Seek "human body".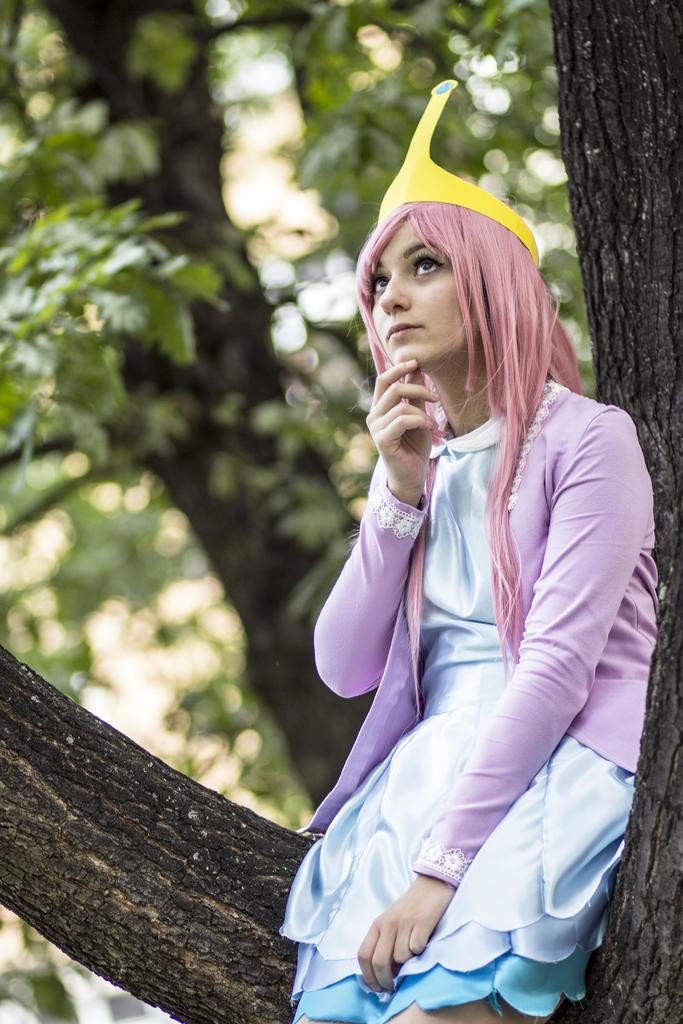
box=[283, 169, 650, 1023].
